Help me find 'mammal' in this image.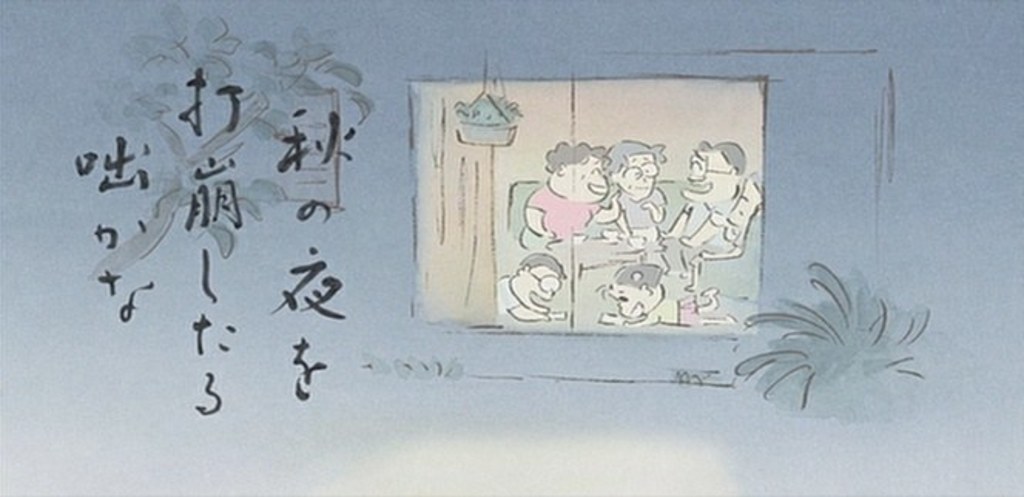
Found it: <box>608,137,672,270</box>.
